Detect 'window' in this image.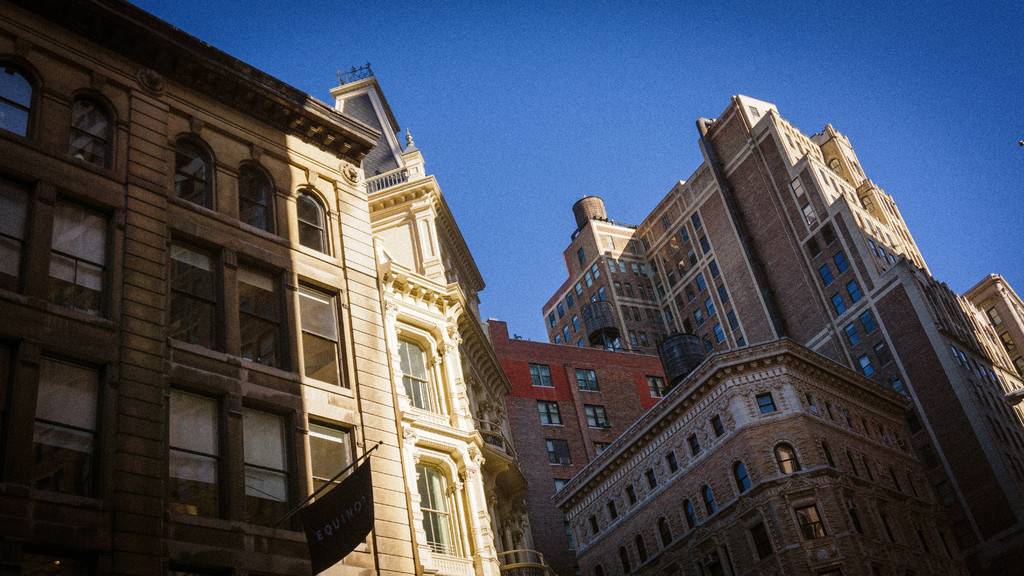
Detection: 586,515,600,531.
